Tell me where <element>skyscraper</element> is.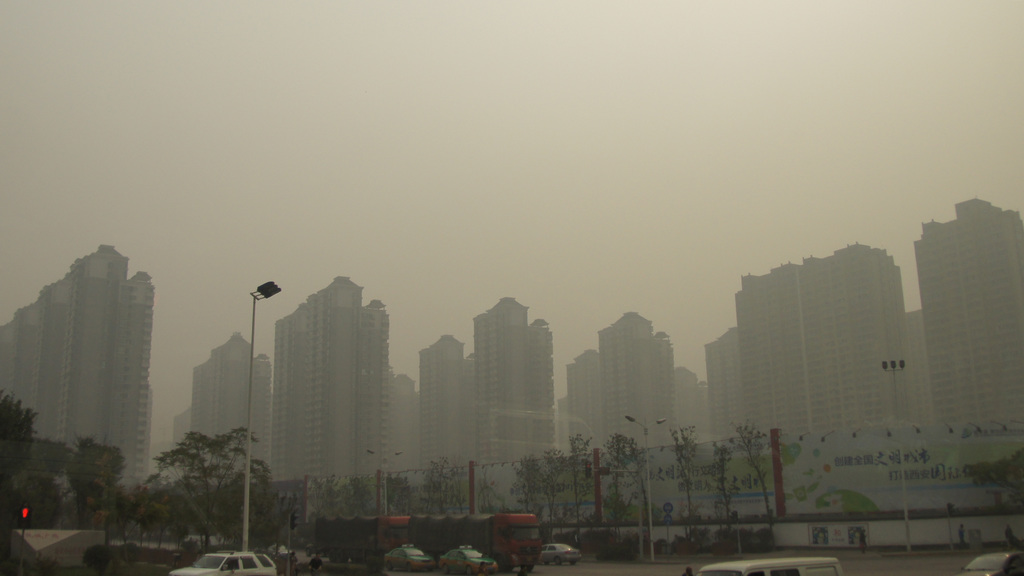
<element>skyscraper</element> is at (1,248,153,507).
